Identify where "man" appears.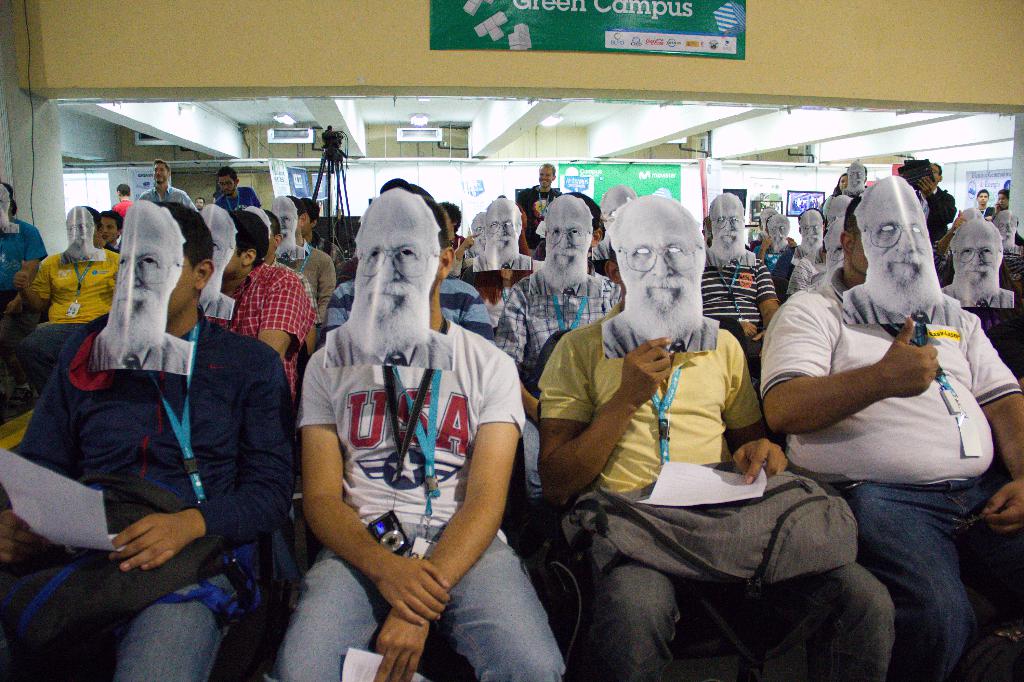
Appears at {"x1": 516, "y1": 165, "x2": 570, "y2": 266}.
